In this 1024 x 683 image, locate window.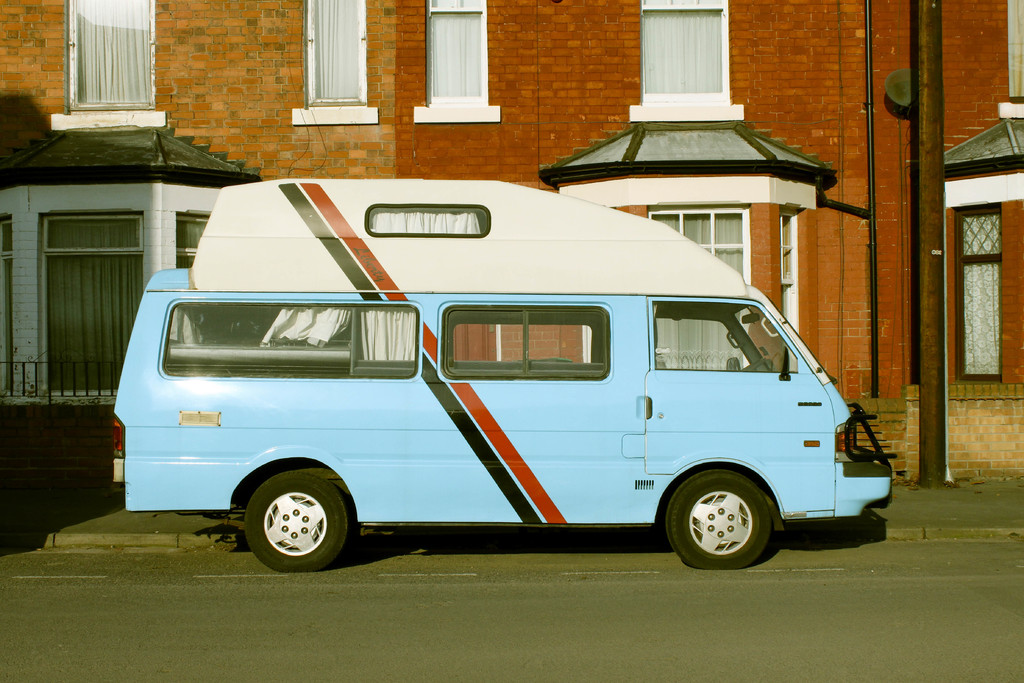
Bounding box: <bbox>637, 0, 725, 96</bbox>.
